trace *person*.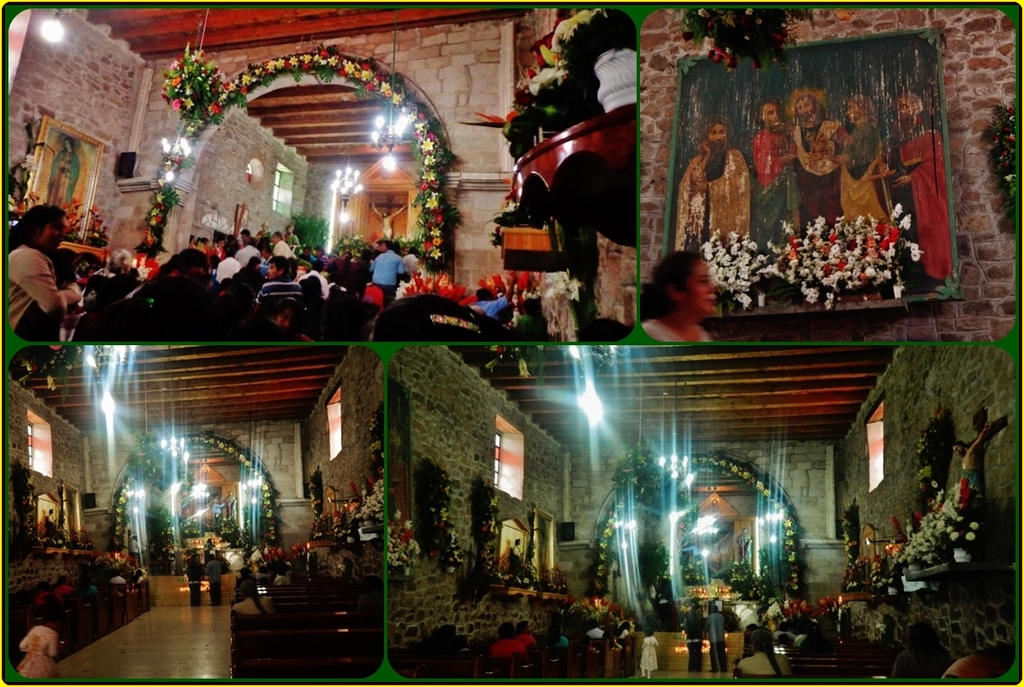
Traced to [259, 574, 283, 595].
